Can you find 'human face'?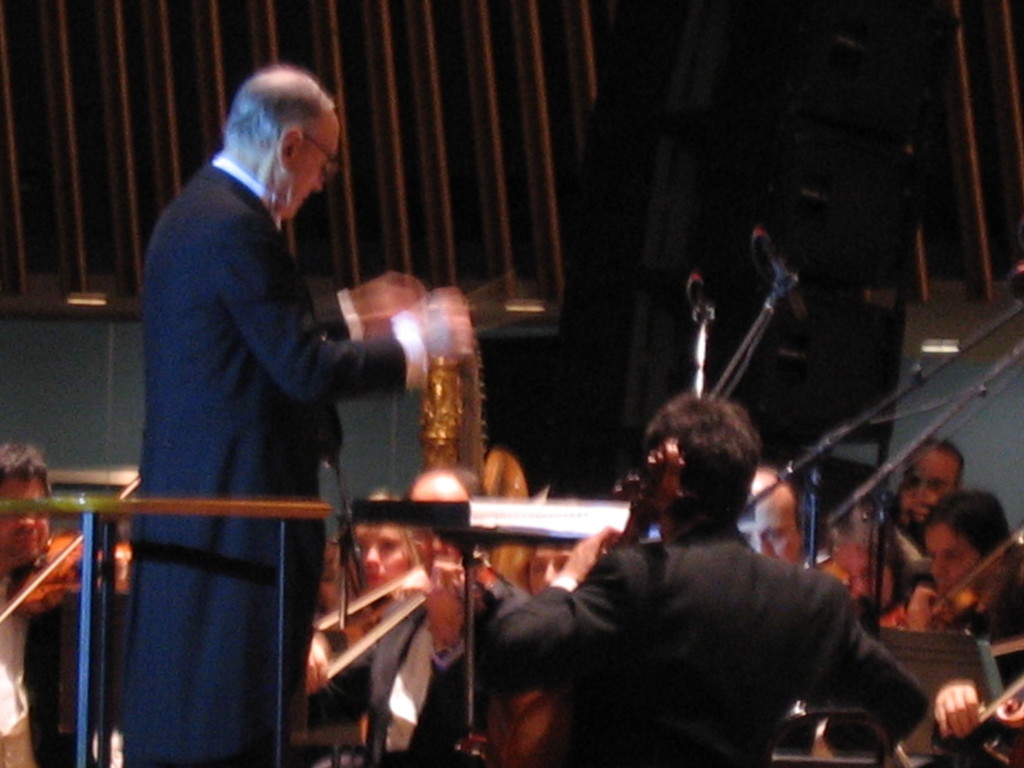
Yes, bounding box: <bbox>904, 449, 956, 508</bbox>.
